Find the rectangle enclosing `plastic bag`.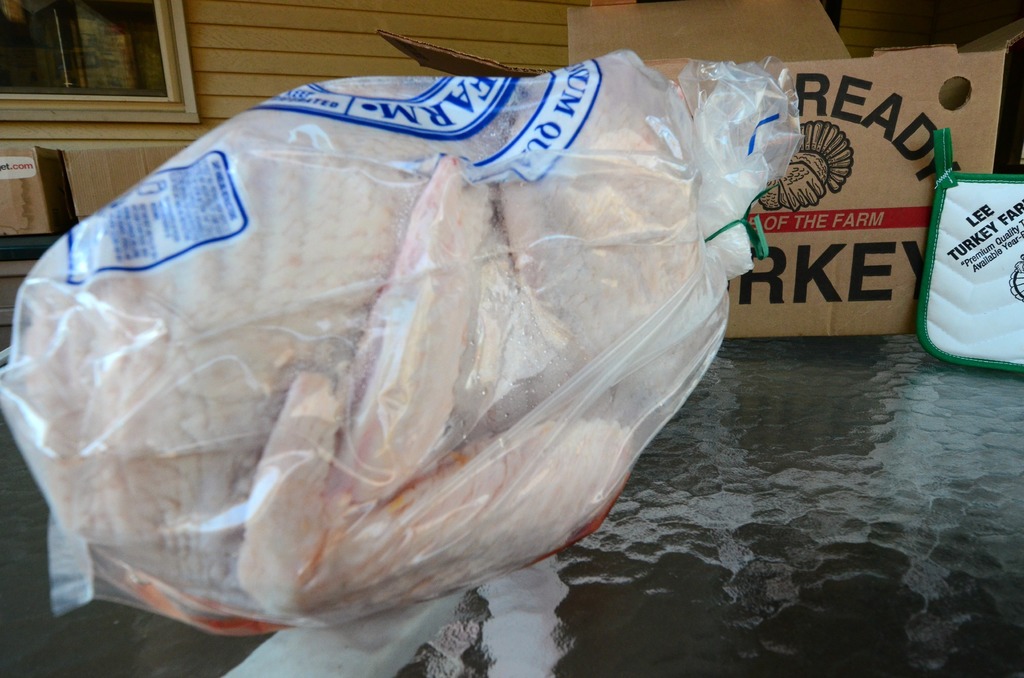
BBox(0, 47, 804, 626).
